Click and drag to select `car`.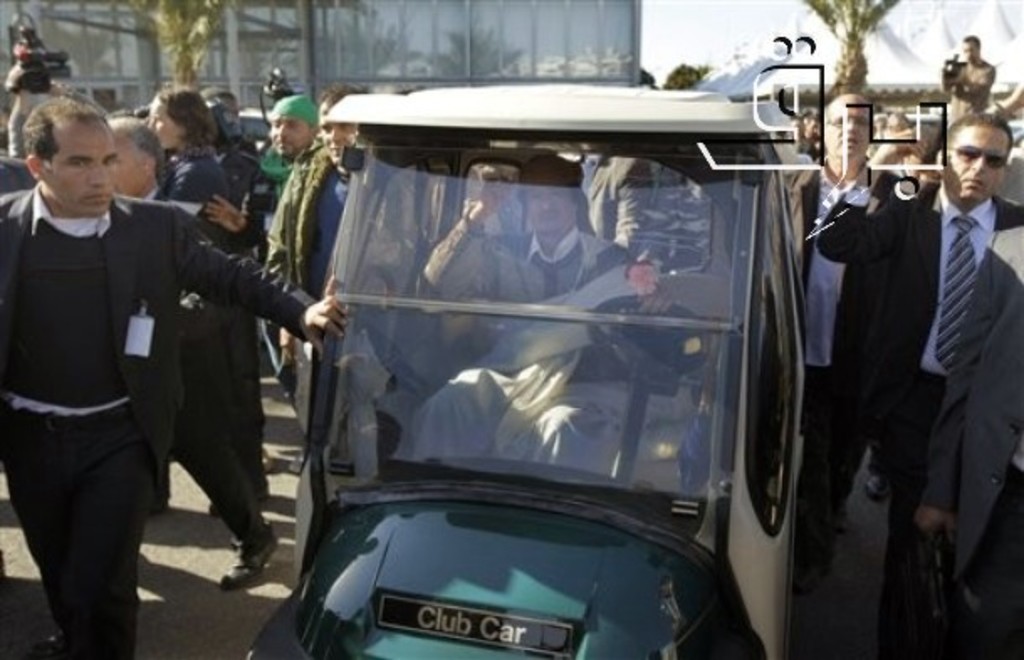
Selection: <bbox>876, 114, 937, 136</bbox>.
